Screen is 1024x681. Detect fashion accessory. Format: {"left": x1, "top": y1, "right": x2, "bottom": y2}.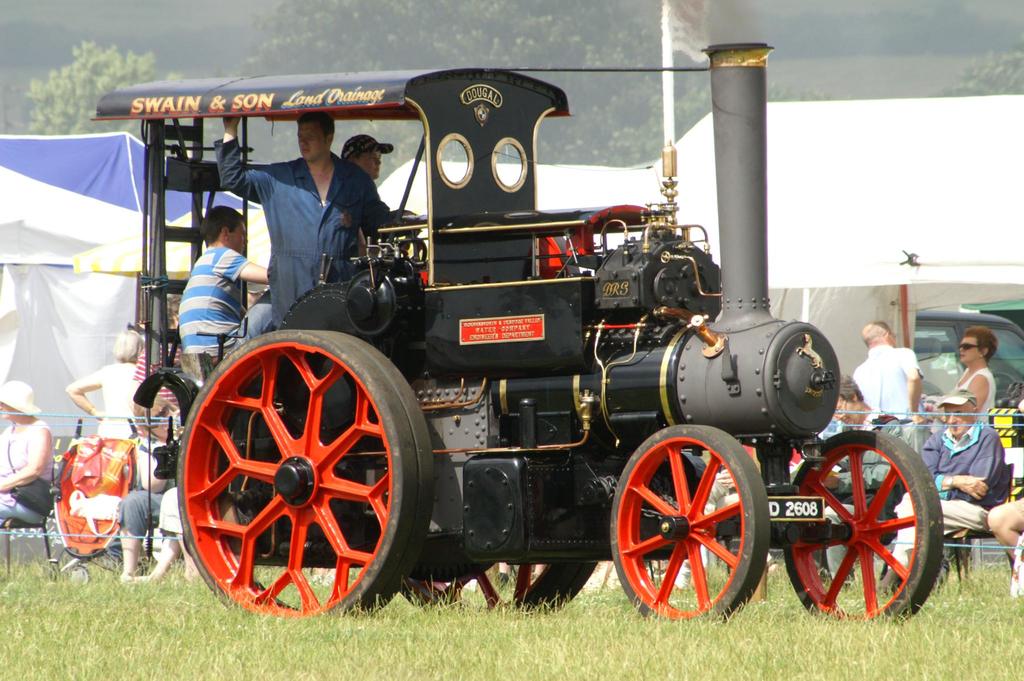
{"left": 945, "top": 474, "right": 952, "bottom": 488}.
